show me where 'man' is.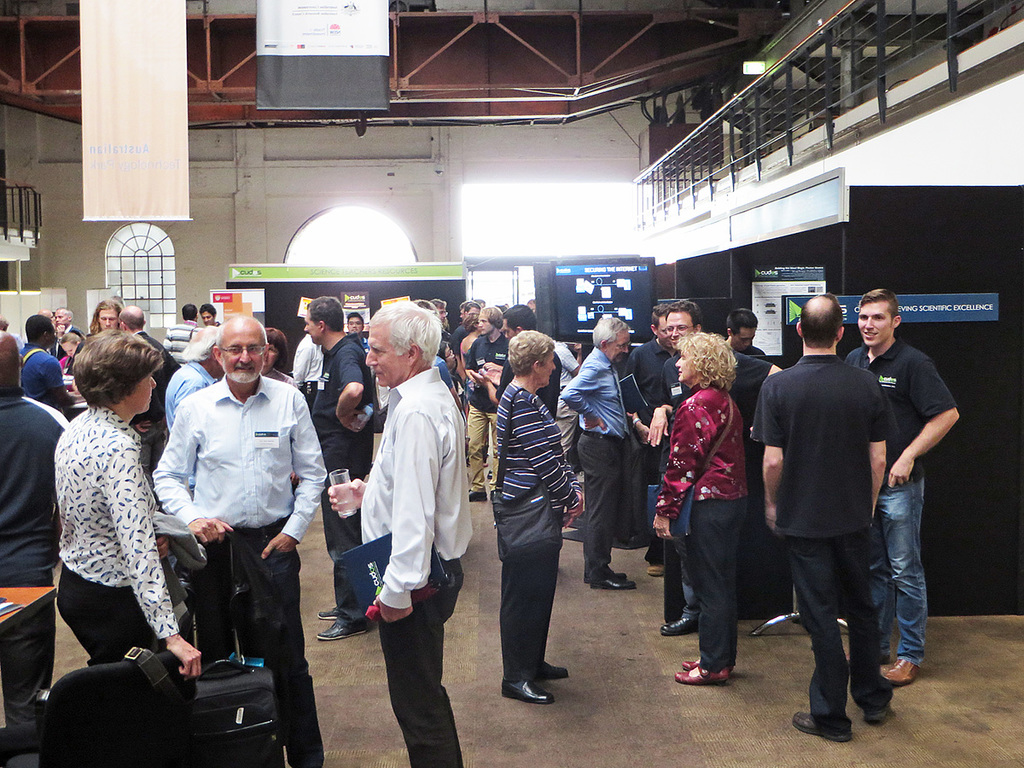
'man' is at region(840, 282, 963, 684).
